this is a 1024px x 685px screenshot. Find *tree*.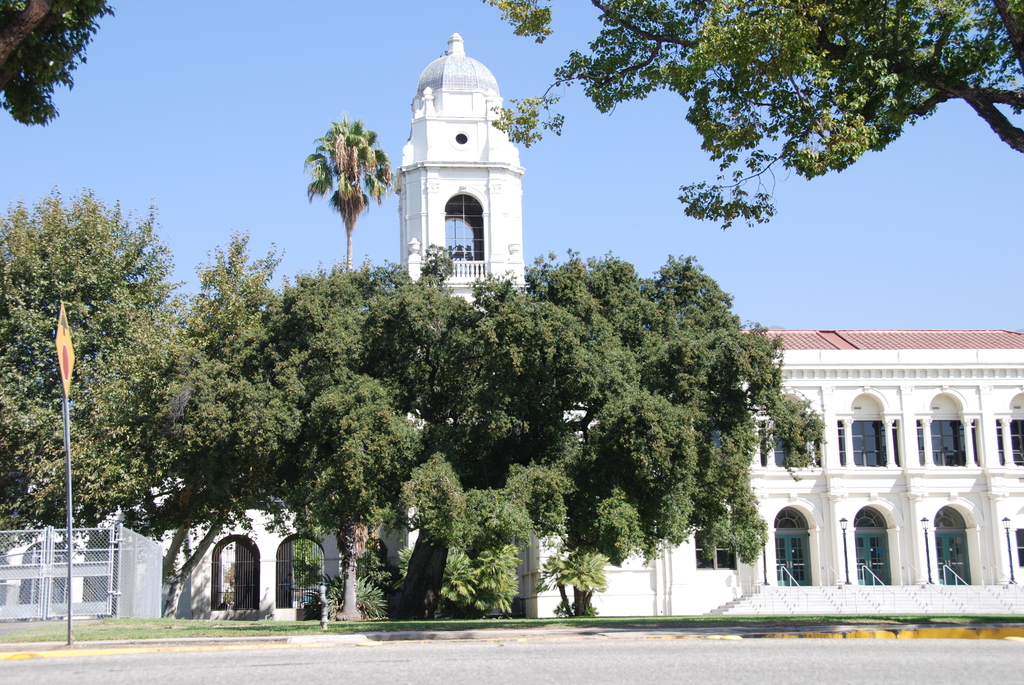
Bounding box: select_region(115, 226, 285, 615).
